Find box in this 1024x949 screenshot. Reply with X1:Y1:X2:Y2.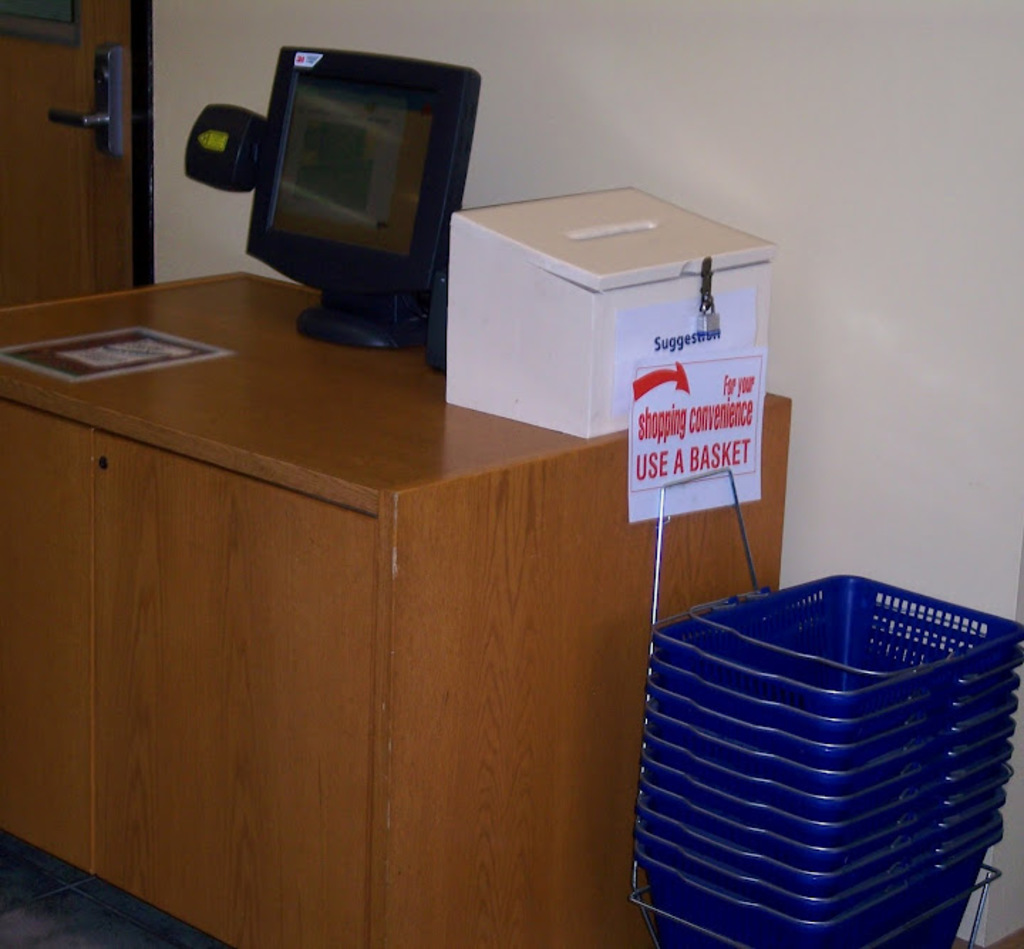
441:142:765:452.
